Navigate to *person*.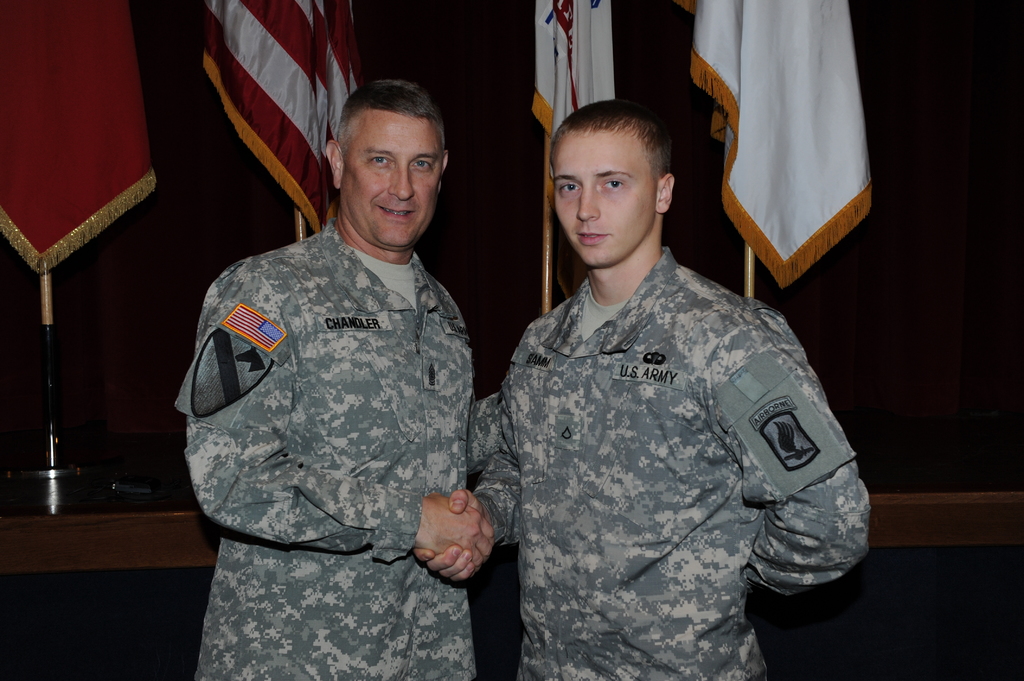
Navigation target: (416, 102, 867, 680).
